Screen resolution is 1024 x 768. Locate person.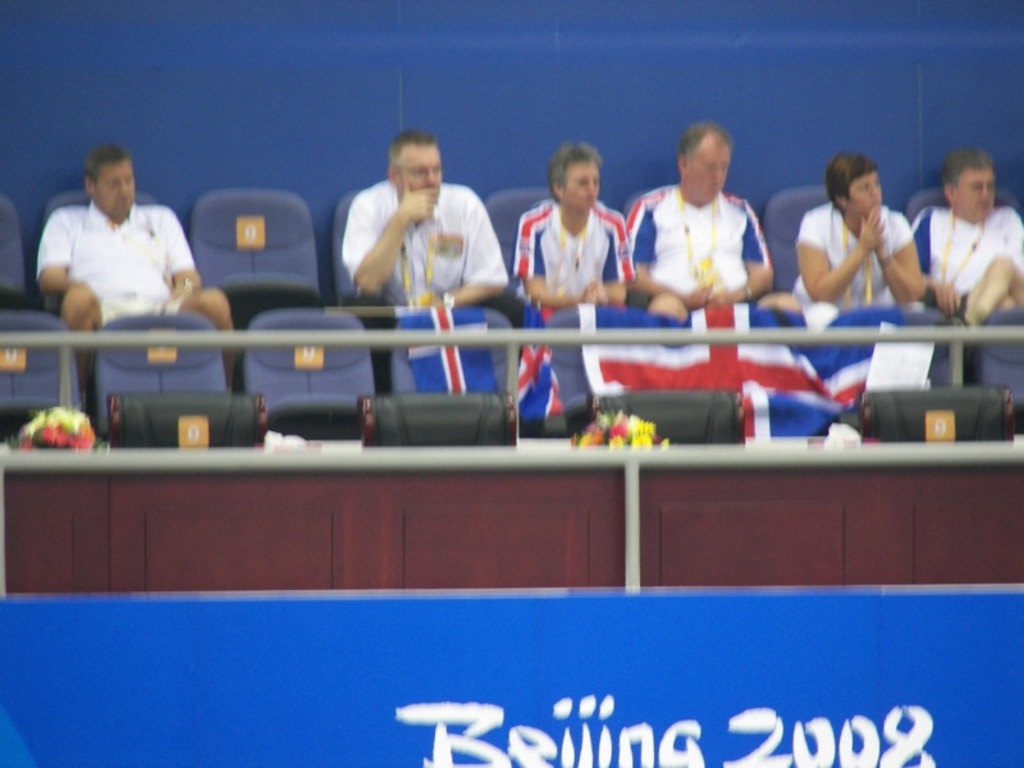
{"left": 622, "top": 119, "right": 806, "bottom": 329}.
